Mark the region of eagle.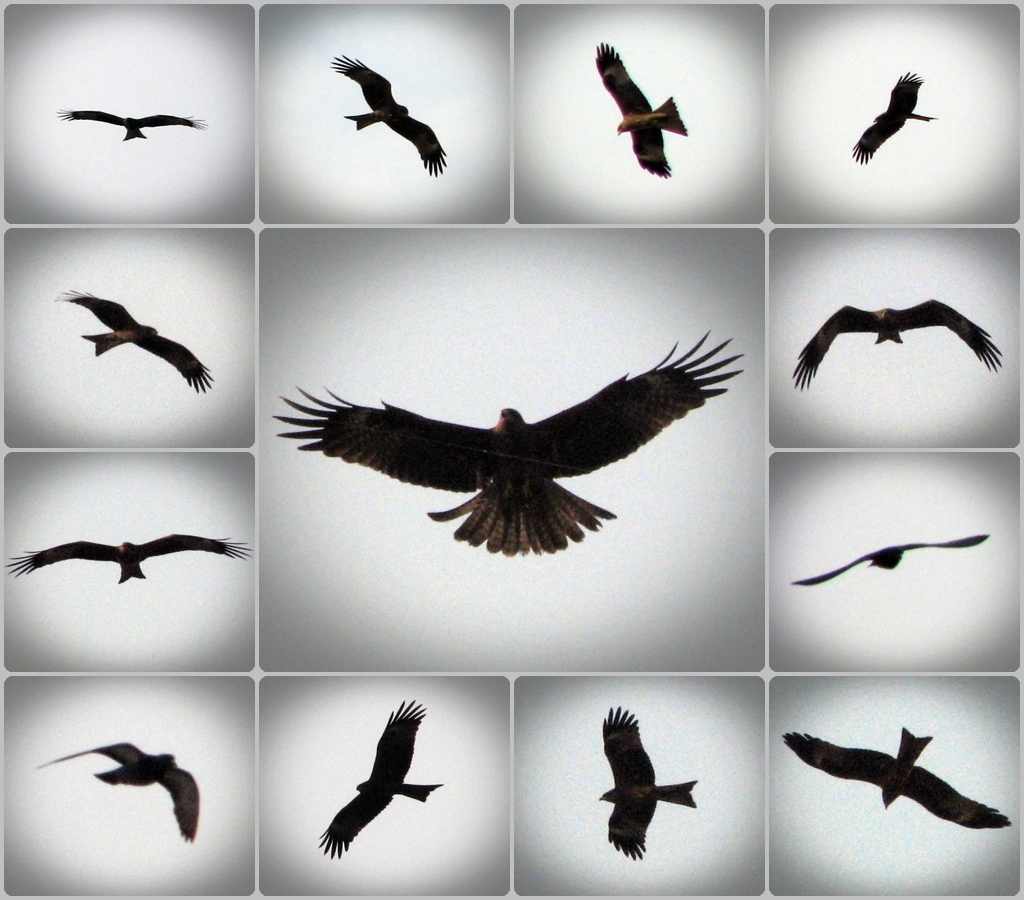
Region: crop(326, 46, 455, 184).
